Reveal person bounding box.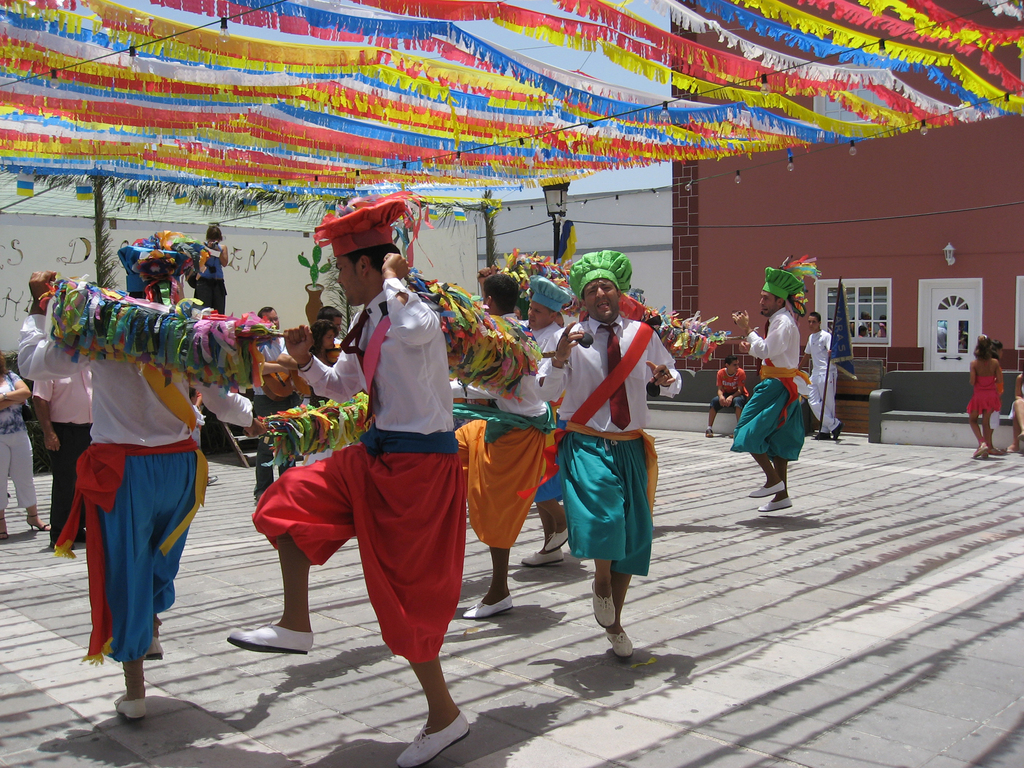
Revealed: BBox(730, 276, 805, 509).
